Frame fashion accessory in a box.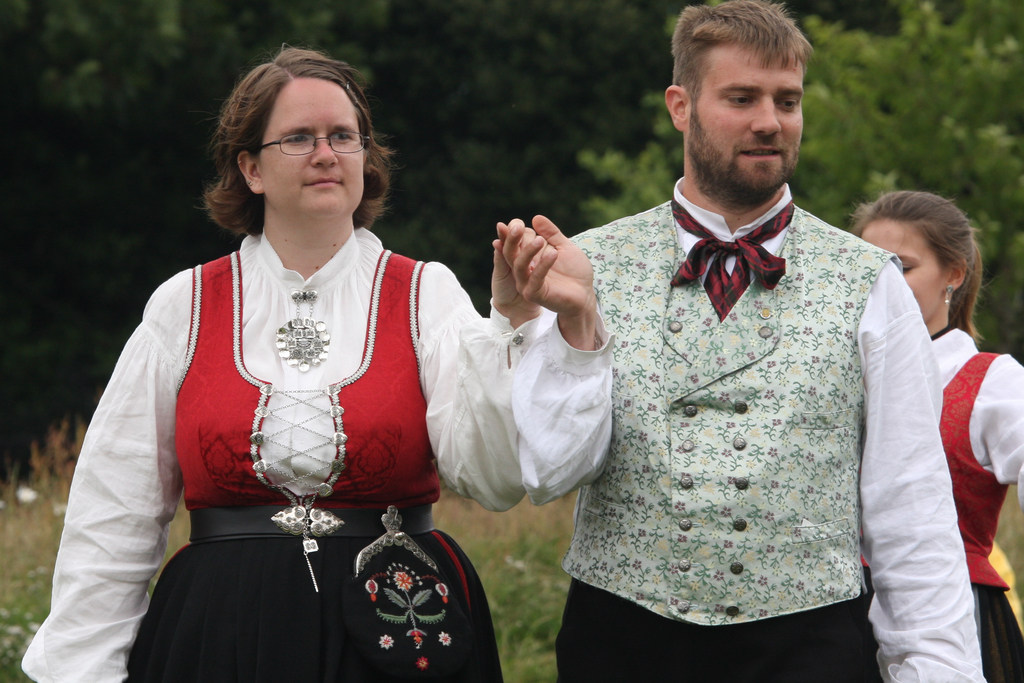
pyautogui.locateOnScreen(182, 503, 438, 545).
